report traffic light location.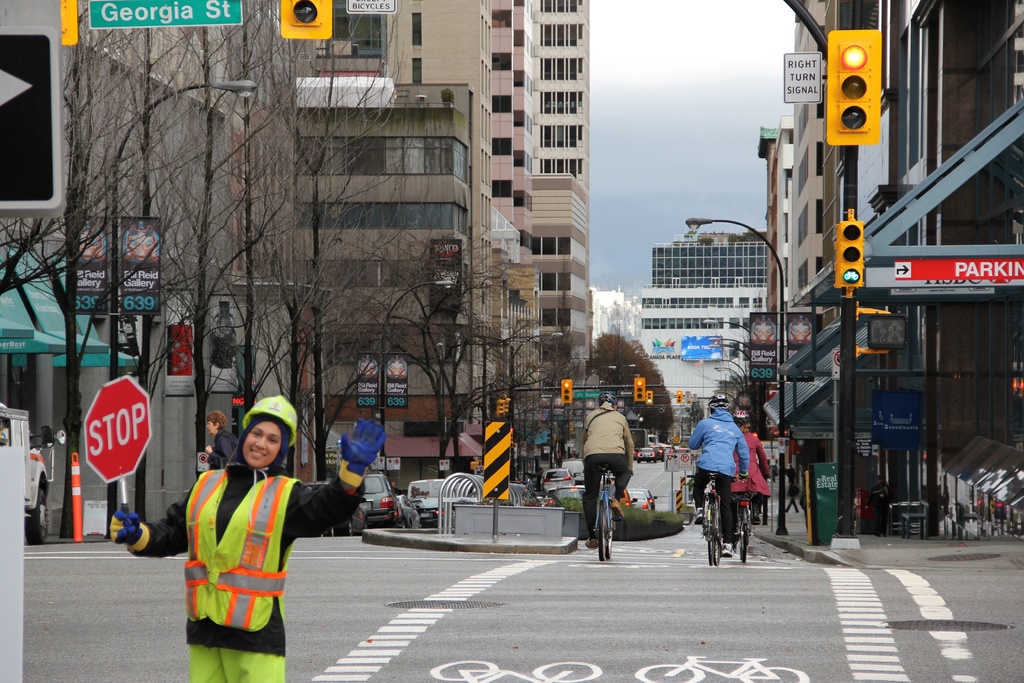
Report: (561, 381, 572, 404).
